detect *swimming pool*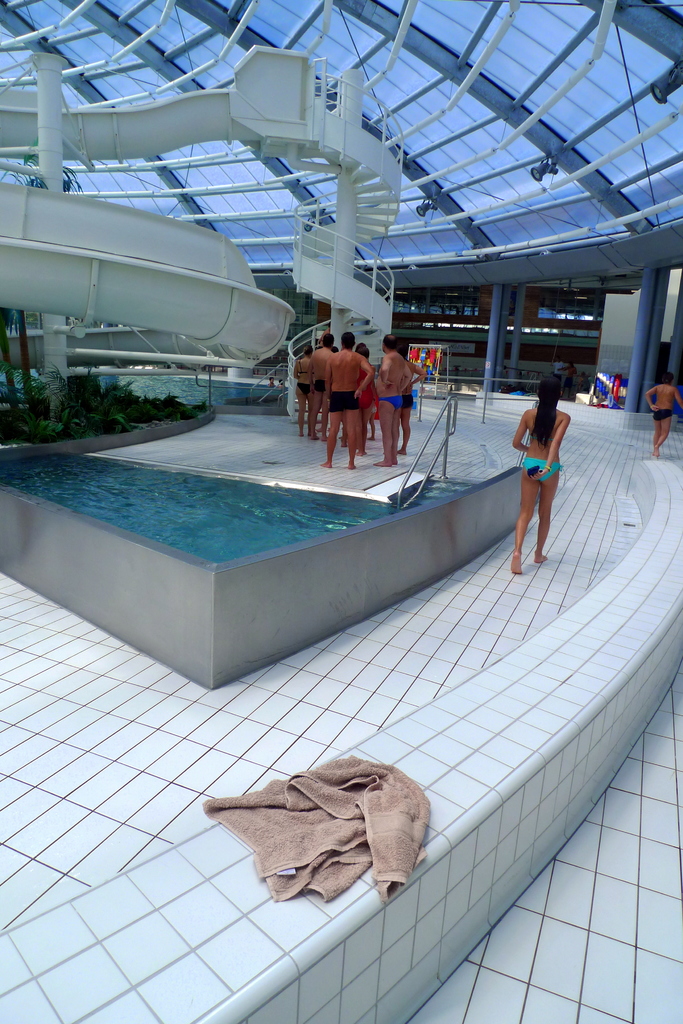
crop(0, 386, 552, 691)
